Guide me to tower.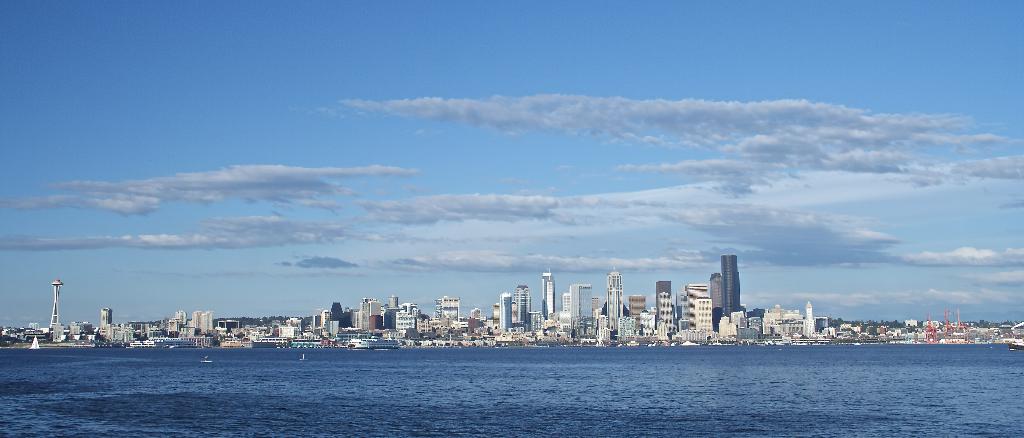
Guidance: box=[493, 293, 511, 332].
